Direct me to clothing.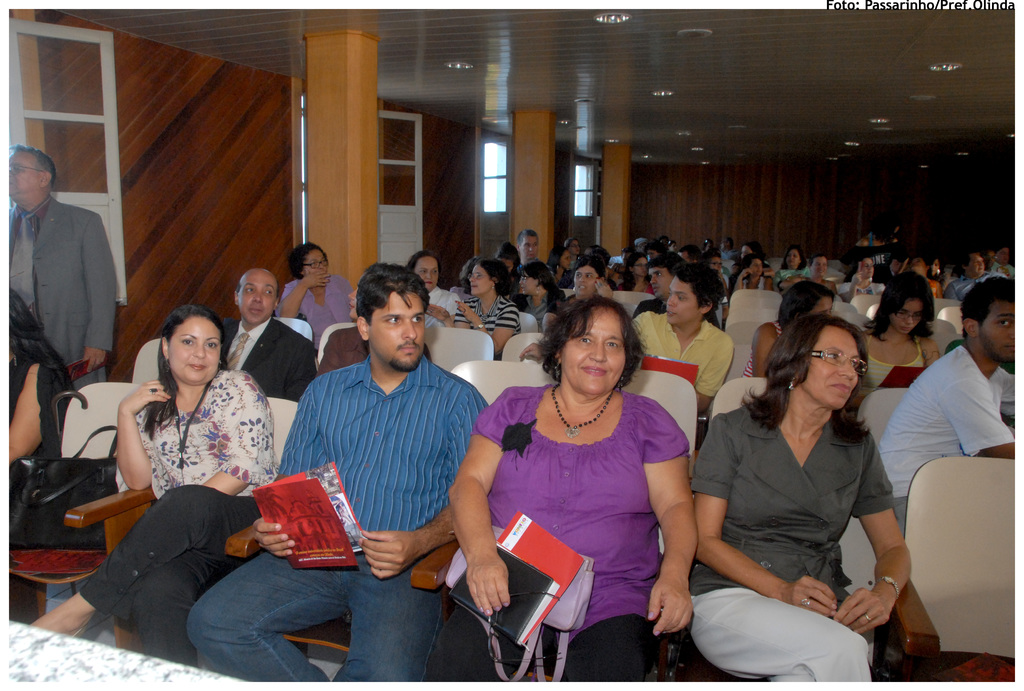
Direction: crop(185, 352, 488, 683).
